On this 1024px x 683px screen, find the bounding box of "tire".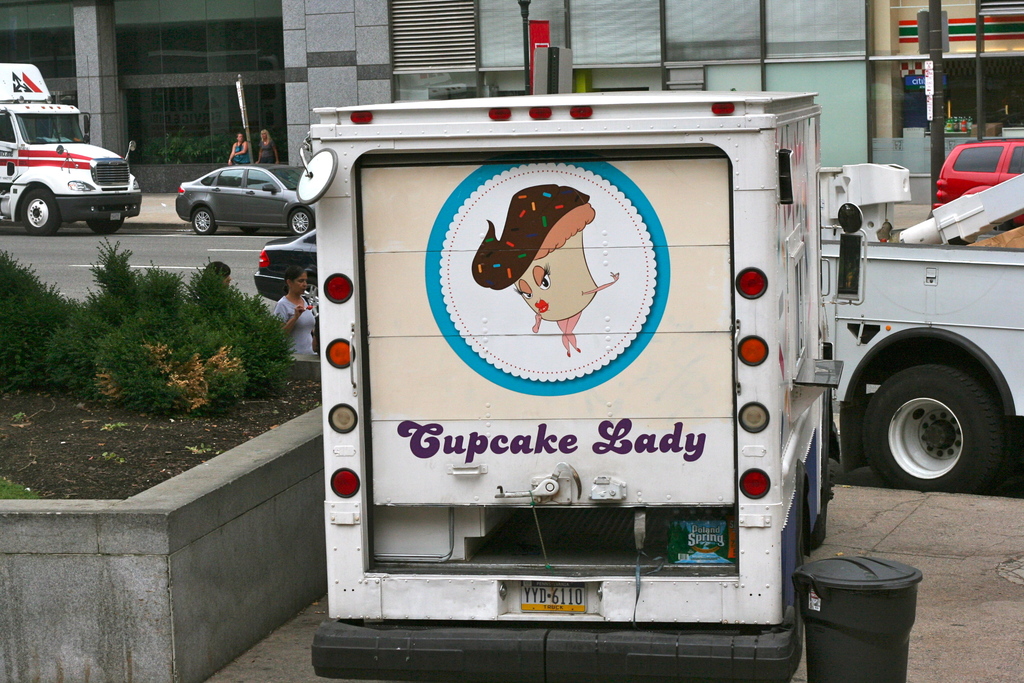
Bounding box: {"left": 191, "top": 208, "right": 217, "bottom": 236}.
